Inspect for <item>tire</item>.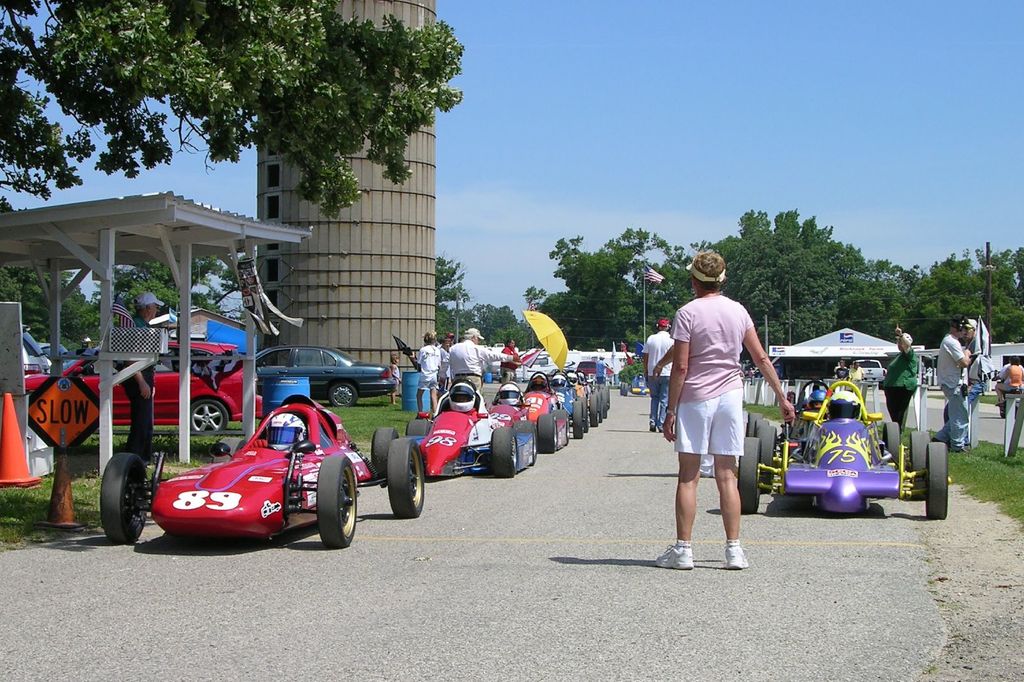
Inspection: region(314, 451, 361, 548).
